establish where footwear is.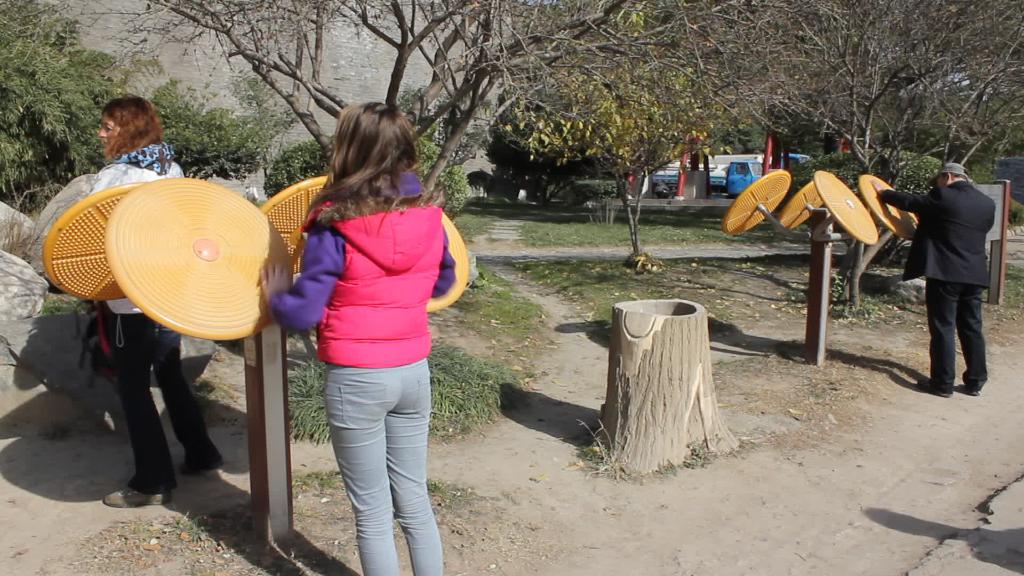
Established at (left=963, top=382, right=988, bottom=397).
